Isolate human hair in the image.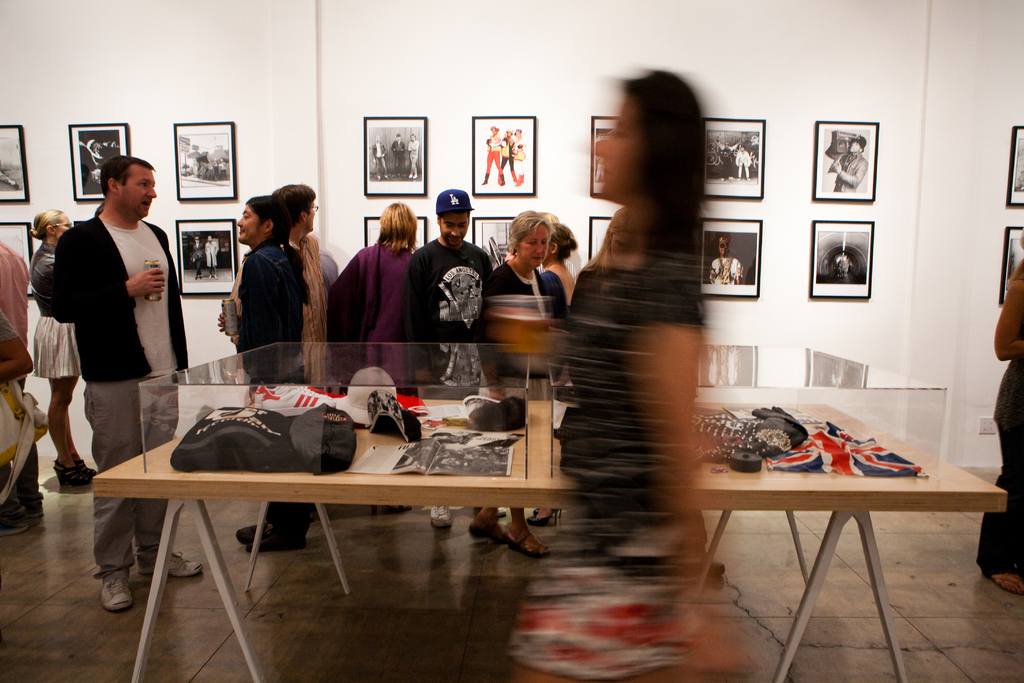
Isolated region: {"left": 271, "top": 183, "right": 317, "bottom": 220}.
